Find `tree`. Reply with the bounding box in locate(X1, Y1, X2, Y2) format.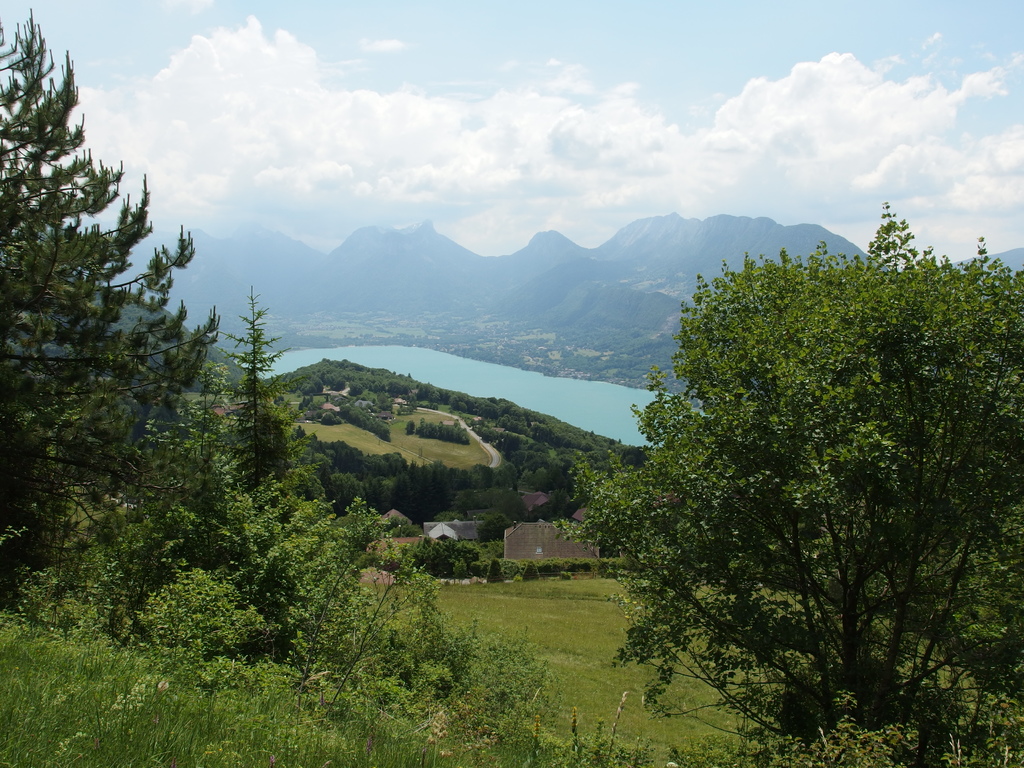
locate(551, 197, 1023, 767).
